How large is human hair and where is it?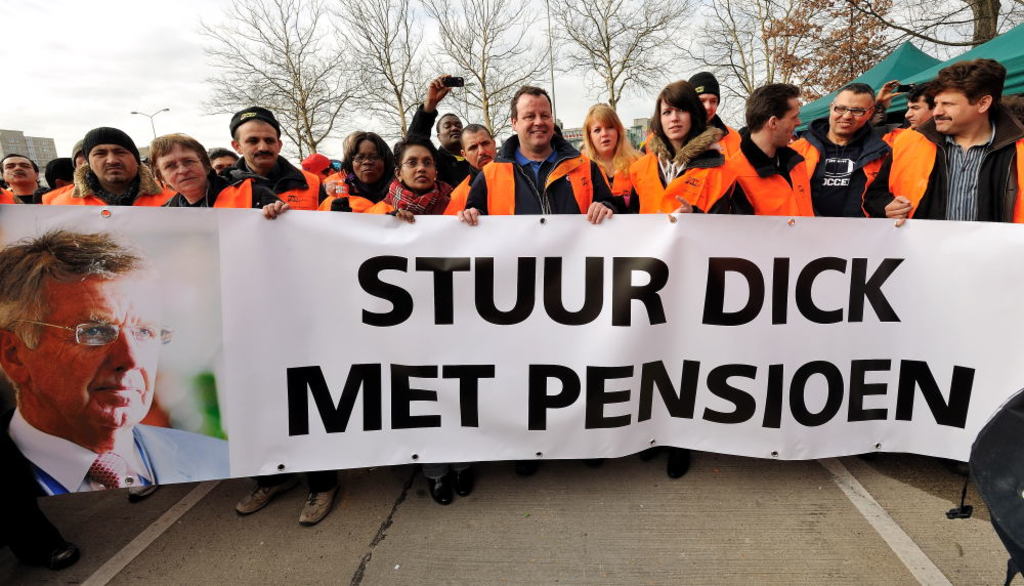
Bounding box: bbox=(434, 112, 461, 138).
